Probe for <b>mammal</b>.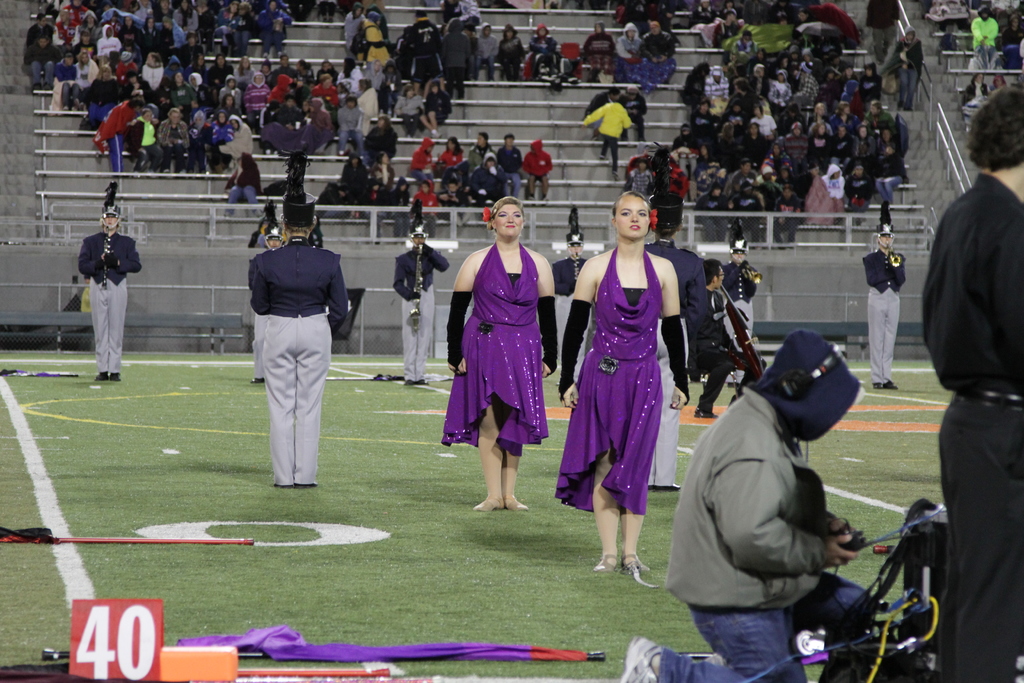
Probe result: [692, 97, 715, 139].
